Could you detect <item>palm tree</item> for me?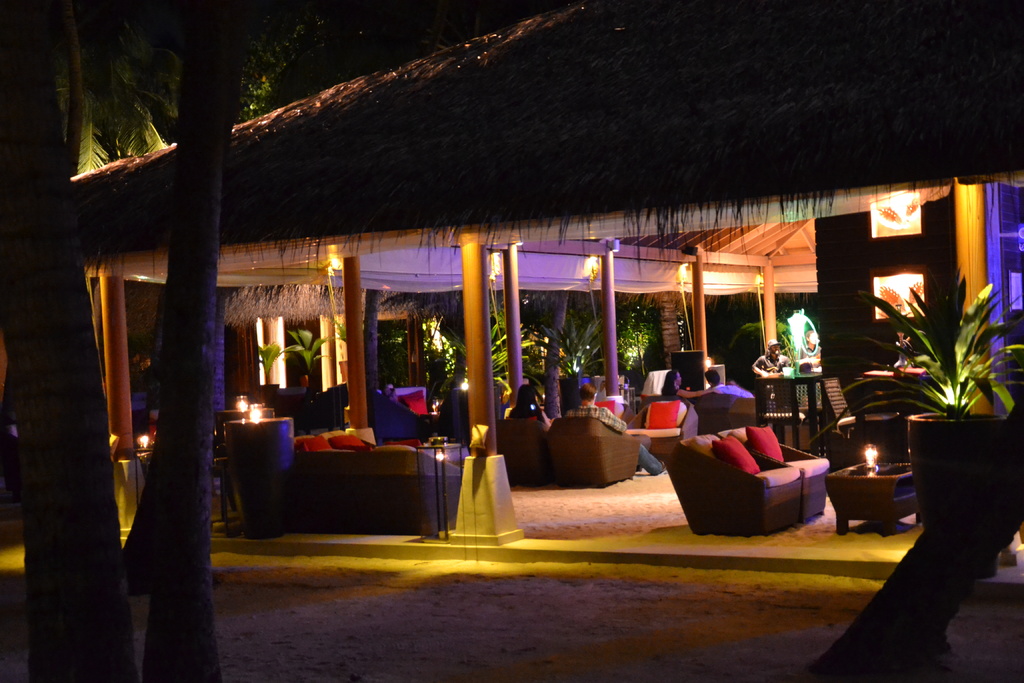
Detection result: locate(893, 292, 999, 447).
